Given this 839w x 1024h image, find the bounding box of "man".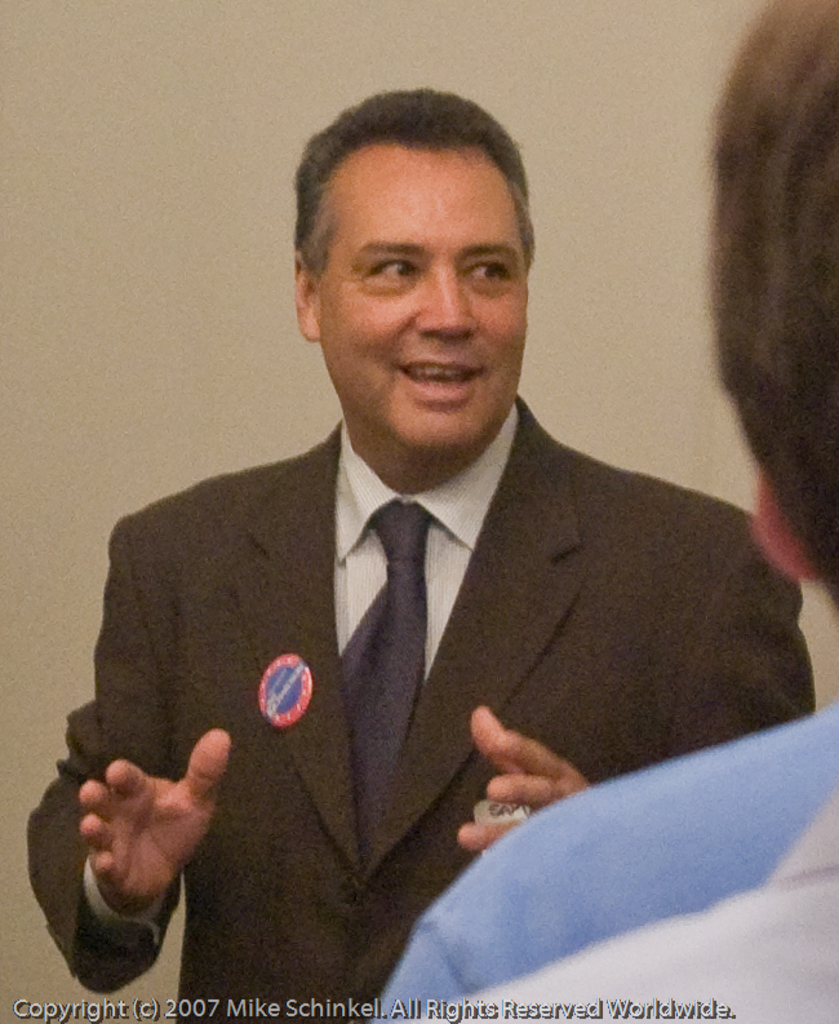
(x1=365, y1=0, x2=838, y2=1023).
